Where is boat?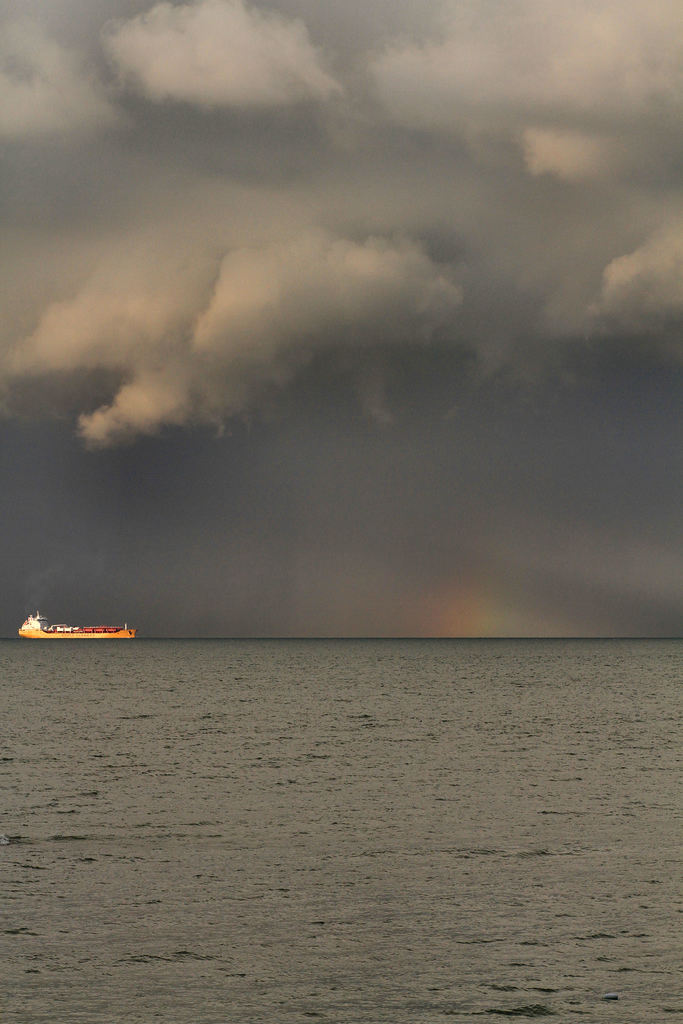
[21, 602, 135, 651].
